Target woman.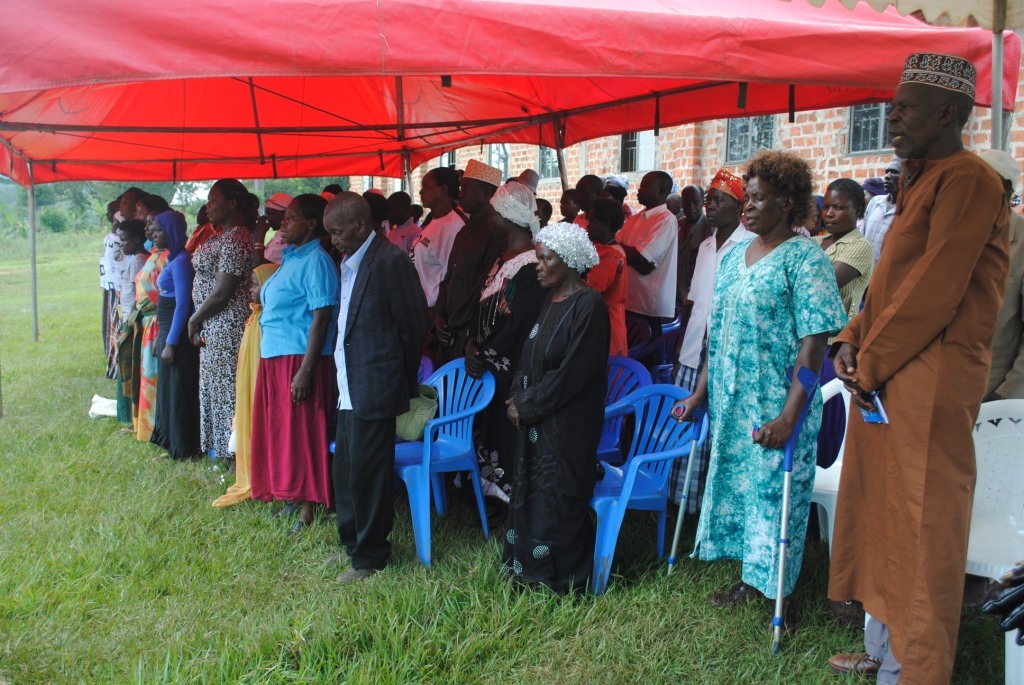
Target region: 124 214 169 445.
